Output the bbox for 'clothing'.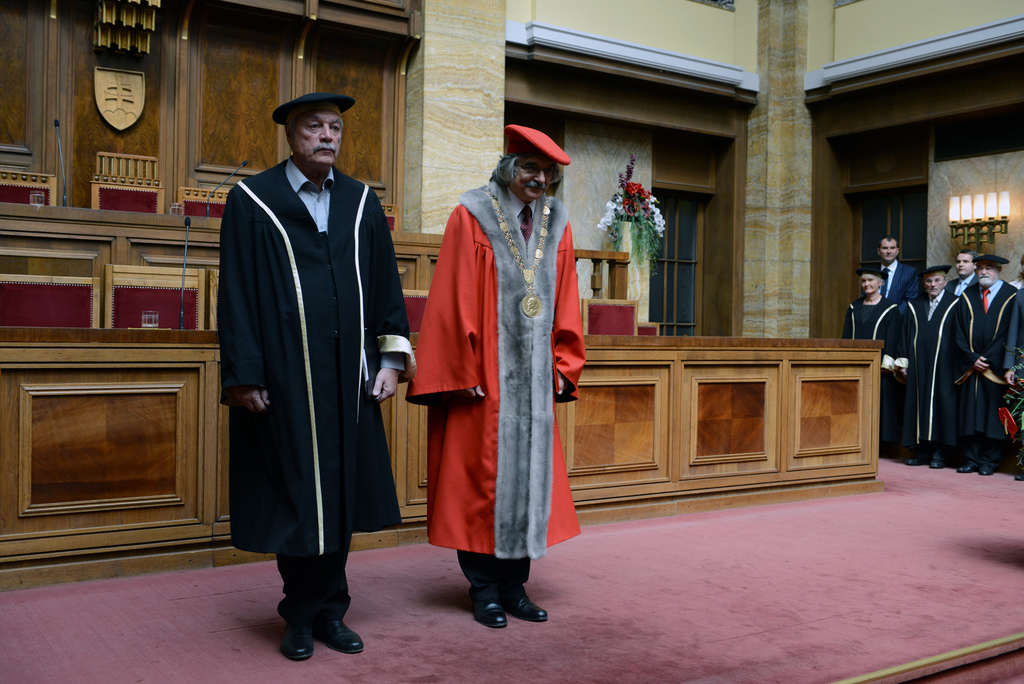
(left=844, top=297, right=897, bottom=439).
